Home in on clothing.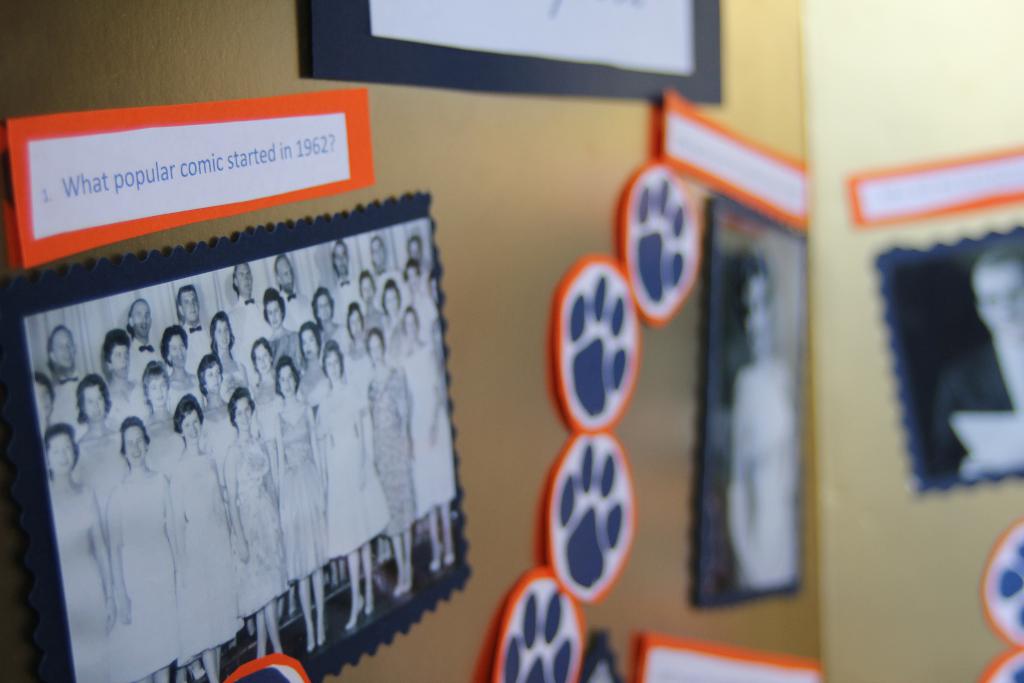
Homed in at (129,340,164,386).
